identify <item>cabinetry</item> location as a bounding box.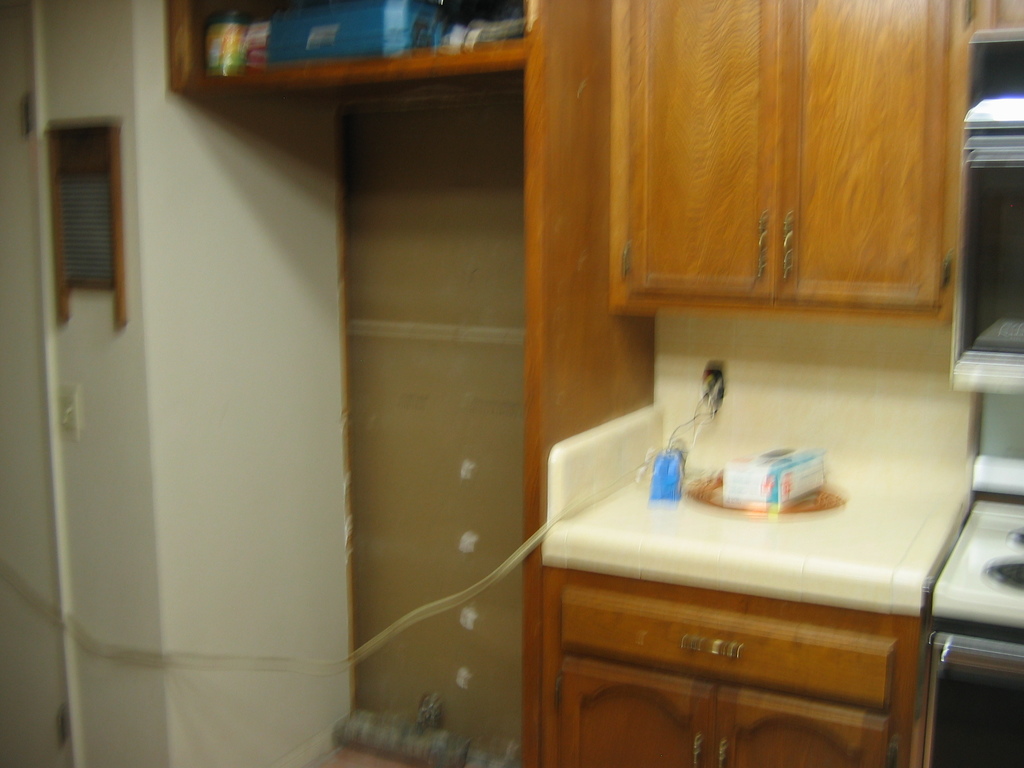
<box>529,15,1014,397</box>.
